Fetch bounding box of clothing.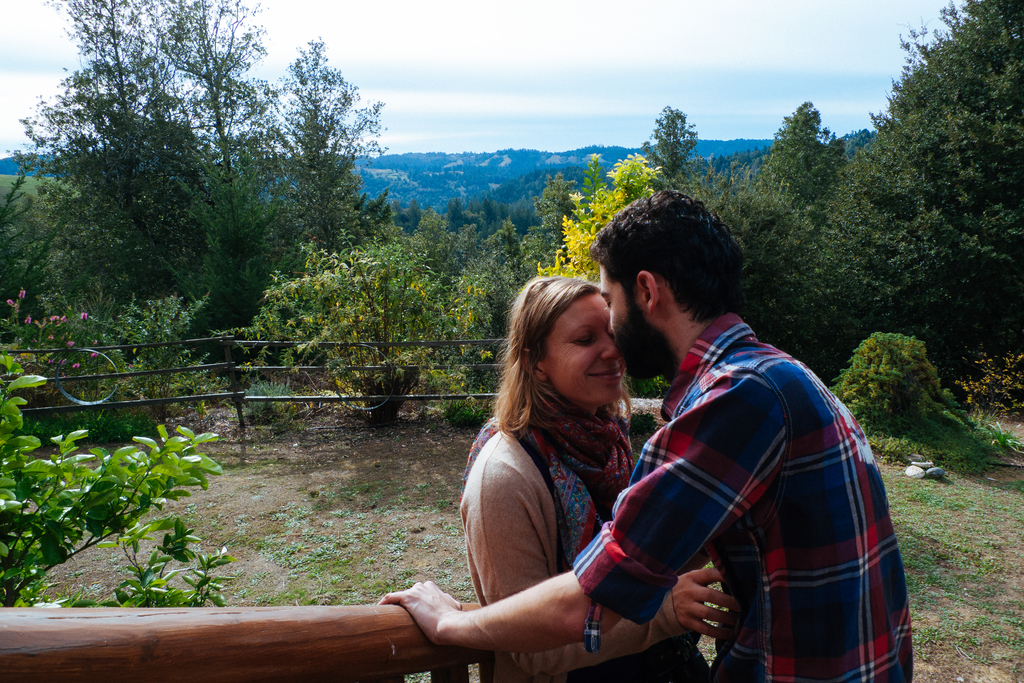
Bbox: (575,310,922,682).
